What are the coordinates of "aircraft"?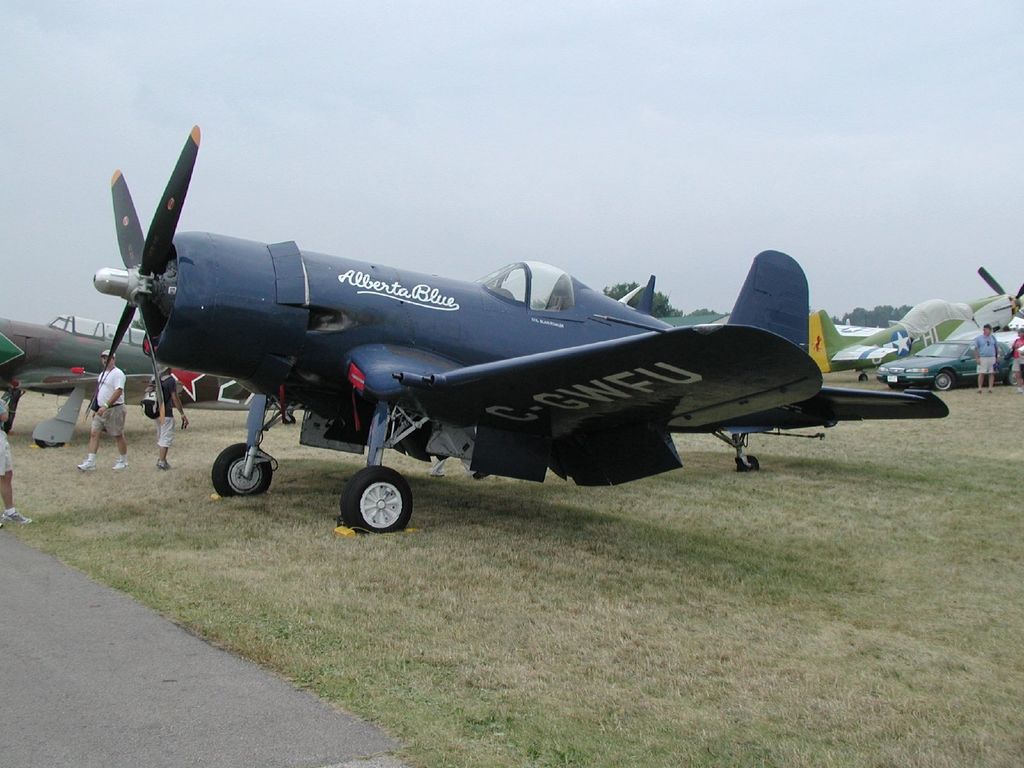
pyautogui.locateOnScreen(833, 295, 969, 384).
